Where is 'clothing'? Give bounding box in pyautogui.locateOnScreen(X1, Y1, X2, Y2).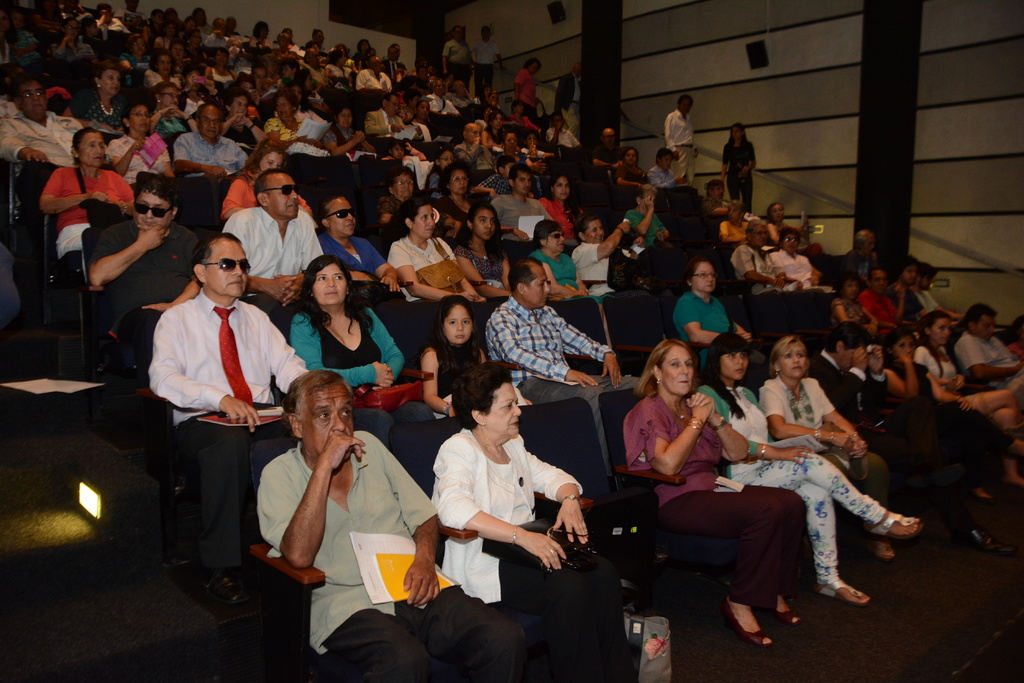
pyautogui.locateOnScreen(522, 148, 547, 163).
